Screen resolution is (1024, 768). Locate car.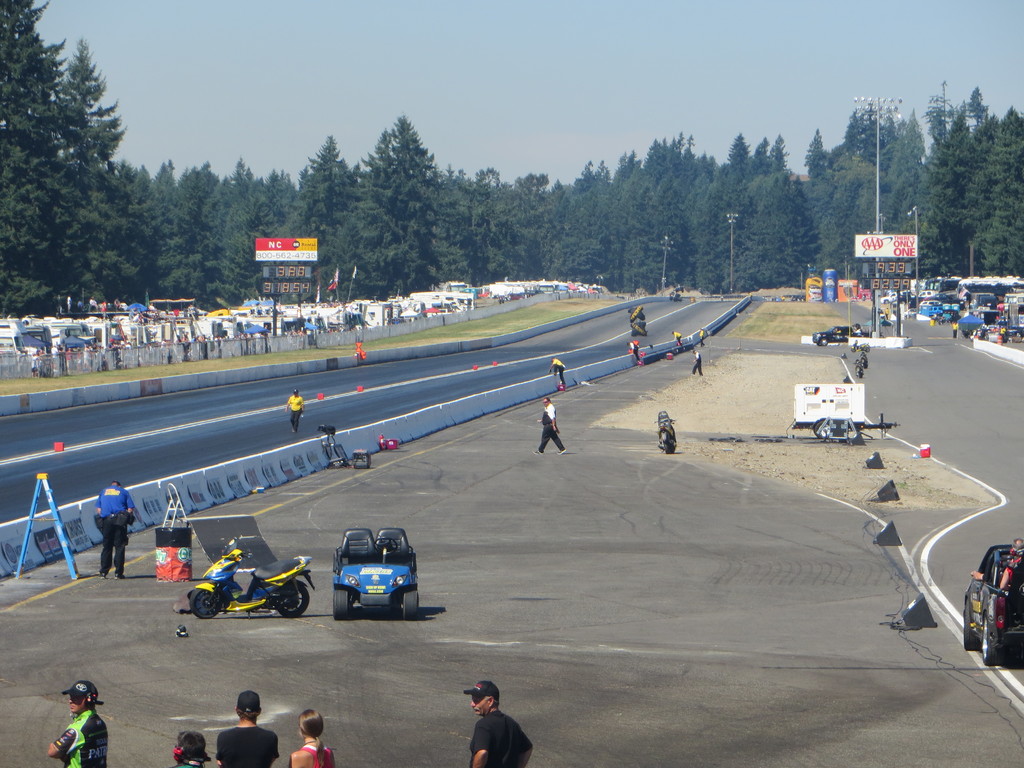
crop(813, 327, 873, 348).
